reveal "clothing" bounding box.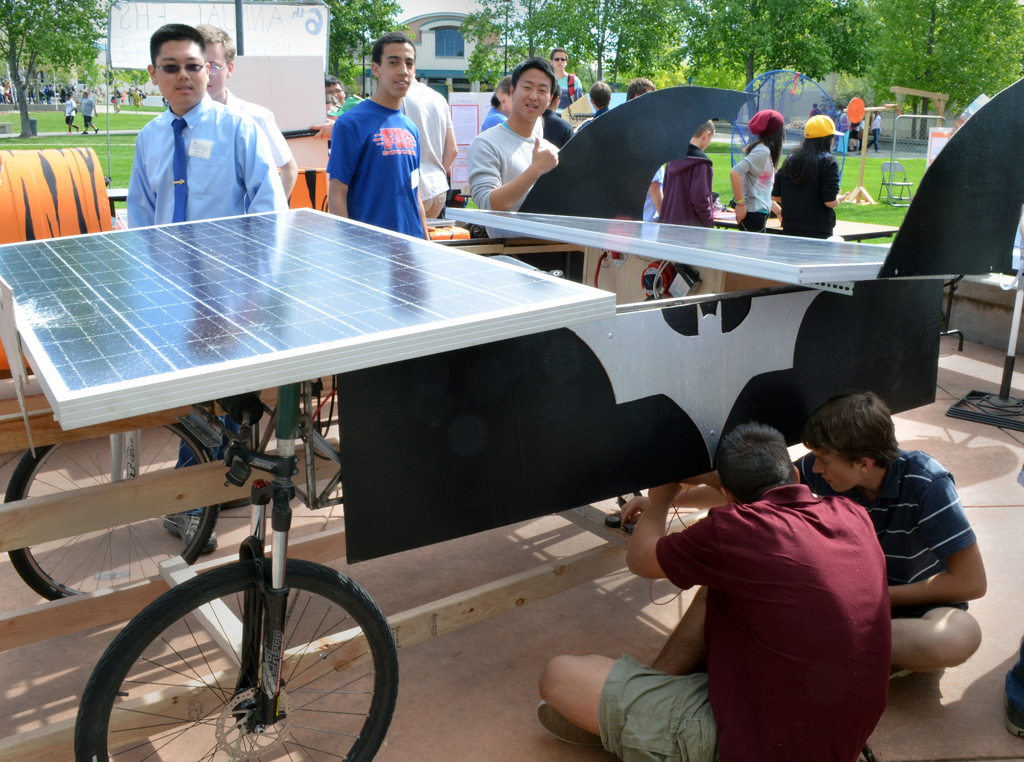
Revealed: 601 482 887 761.
